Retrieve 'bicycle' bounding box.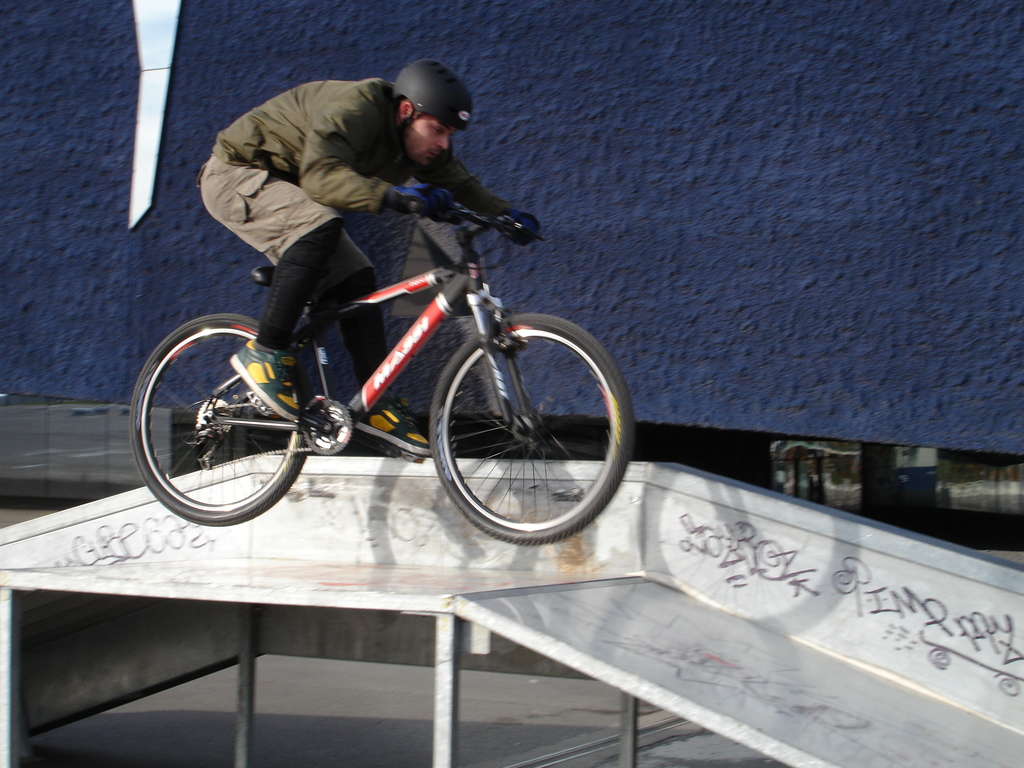
Bounding box: 134:193:637:552.
